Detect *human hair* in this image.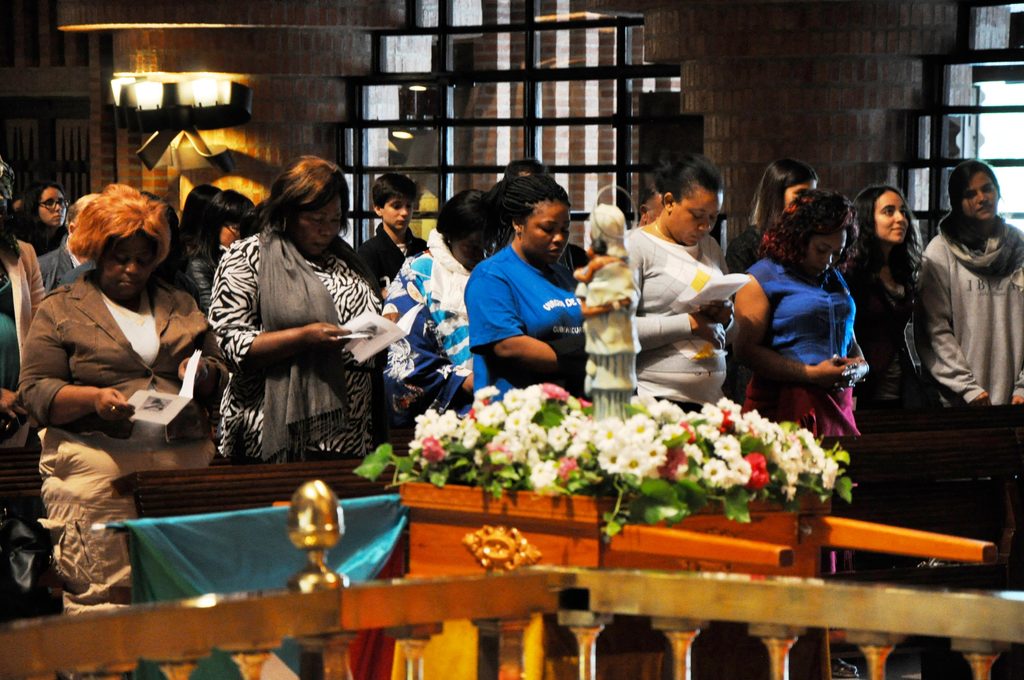
Detection: select_region(182, 188, 255, 269).
